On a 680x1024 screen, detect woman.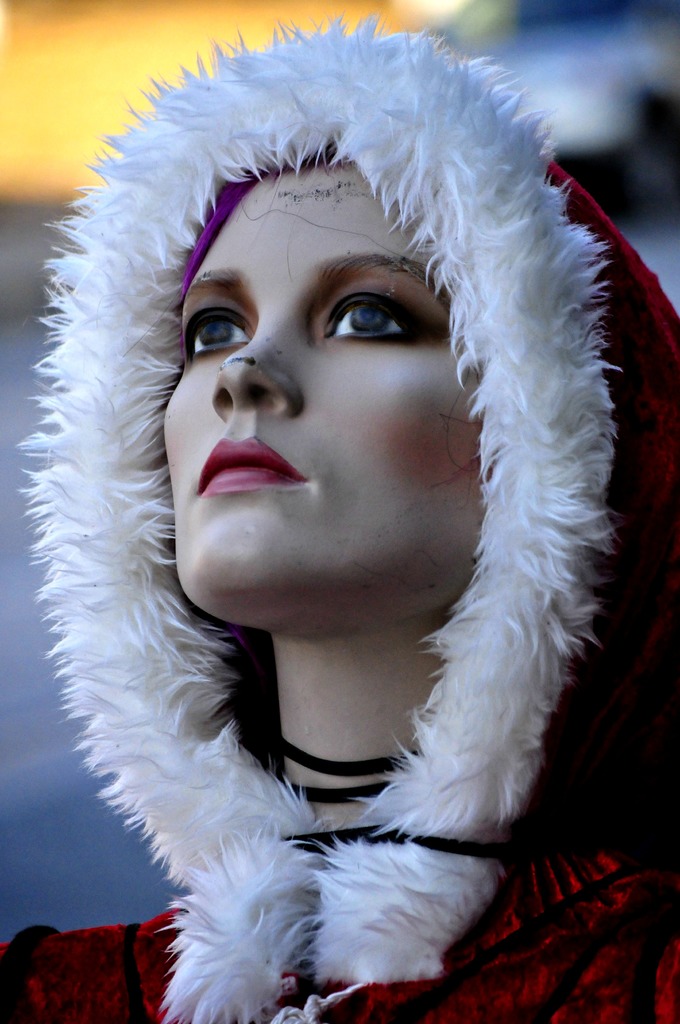
[left=33, top=21, right=627, bottom=969].
